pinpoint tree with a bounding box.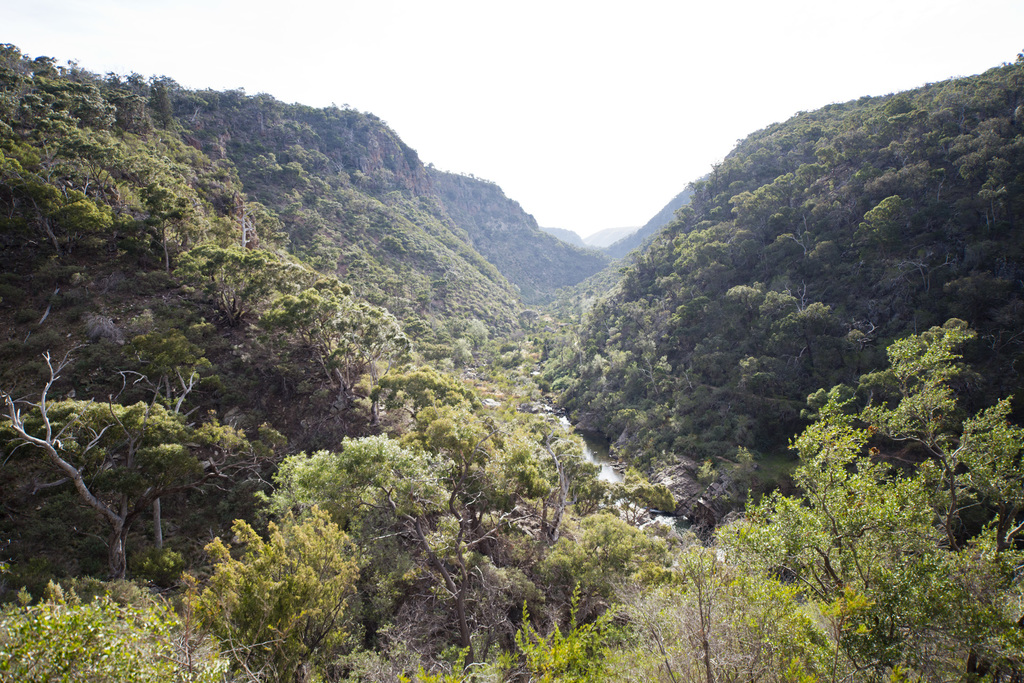
0,344,271,583.
